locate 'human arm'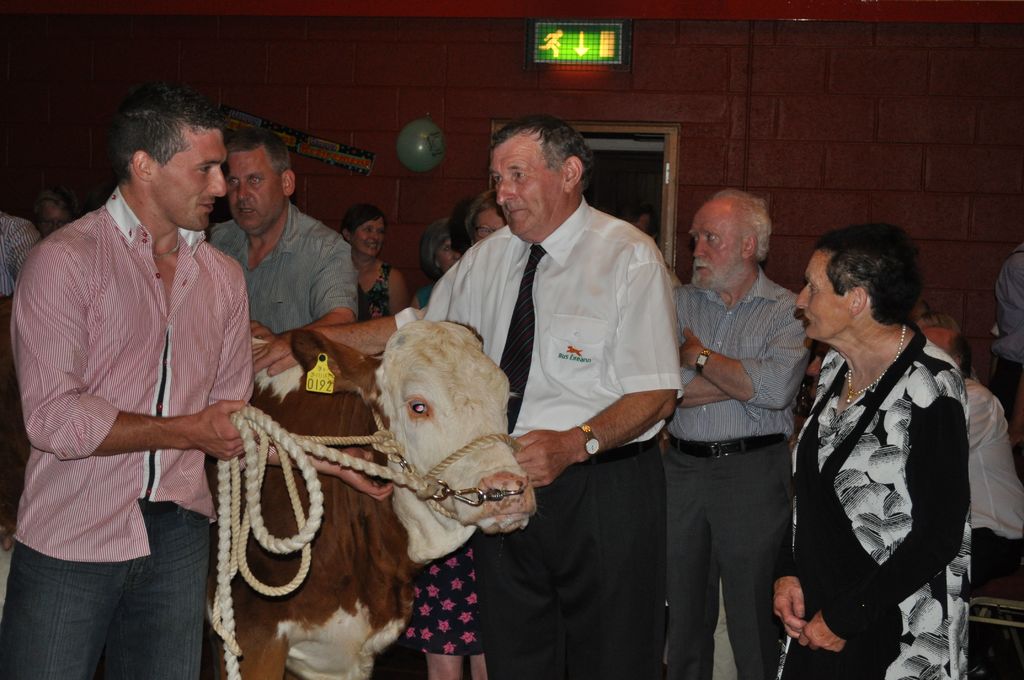
[767,531,814,633]
